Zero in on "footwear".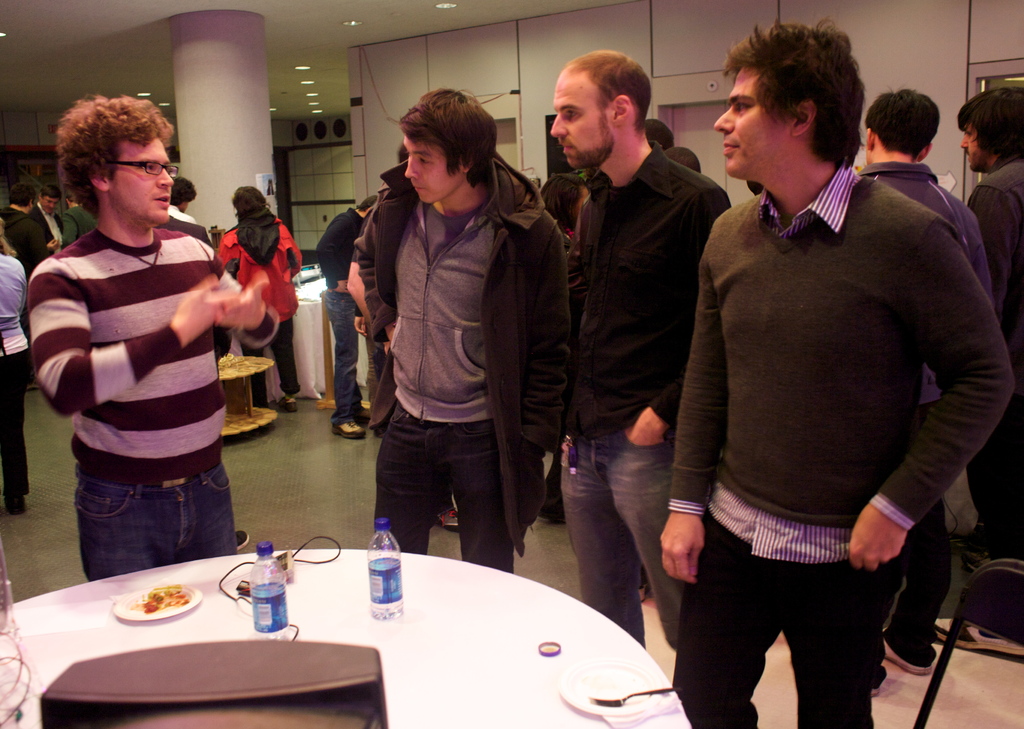
Zeroed in: [536,503,567,524].
